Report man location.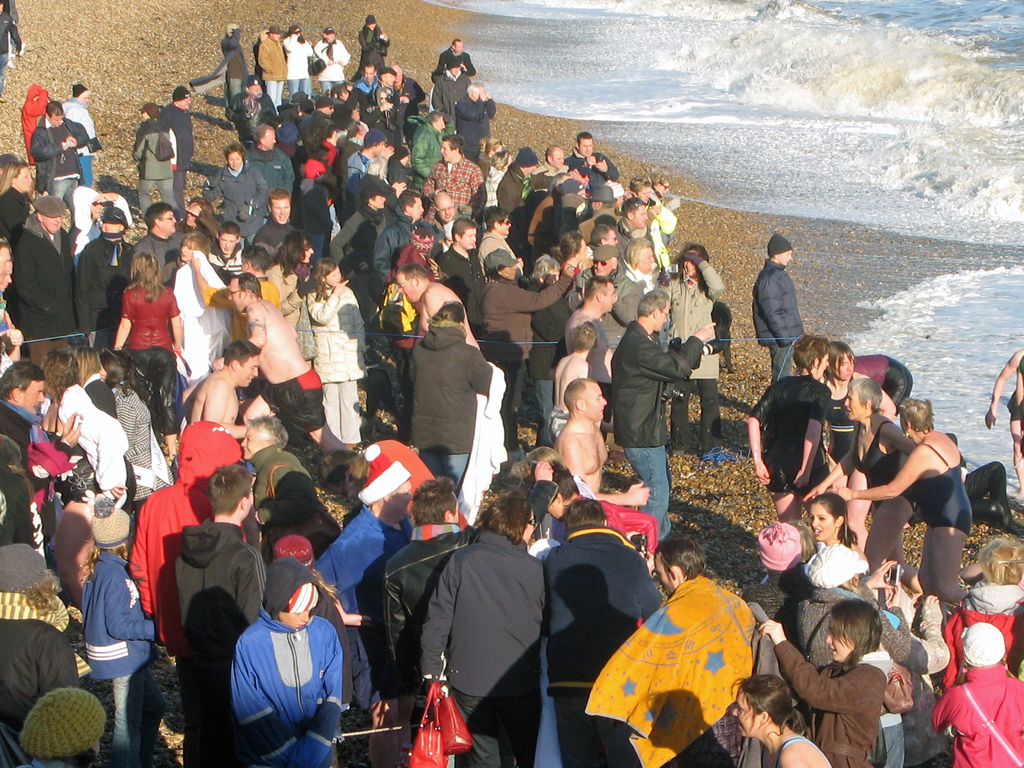
Report: crop(210, 220, 244, 282).
